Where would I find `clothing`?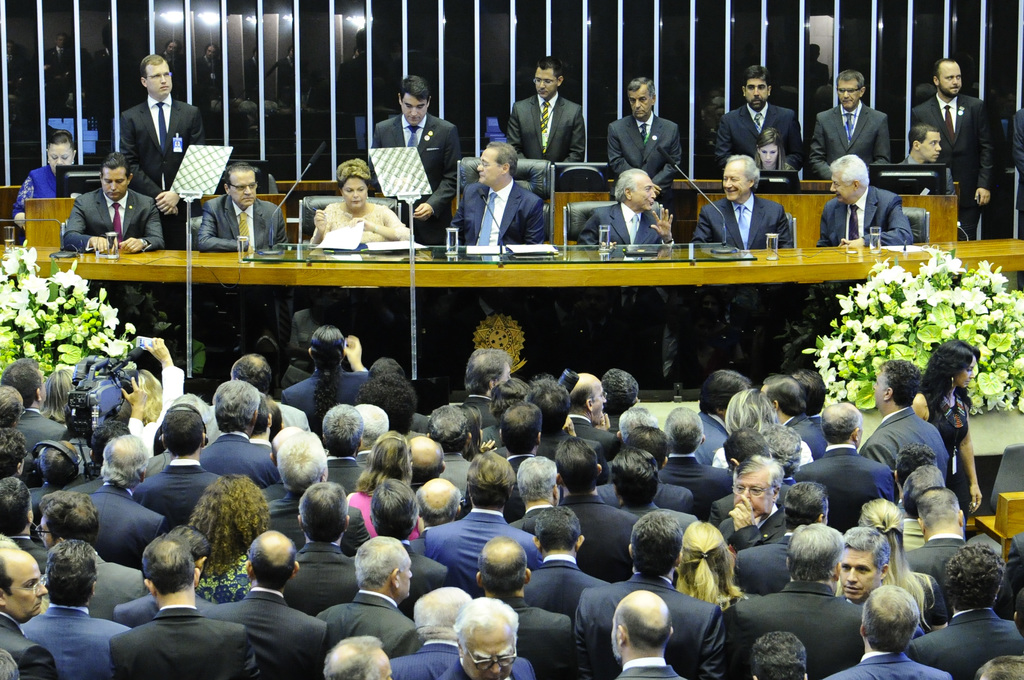
At region(407, 409, 430, 433).
